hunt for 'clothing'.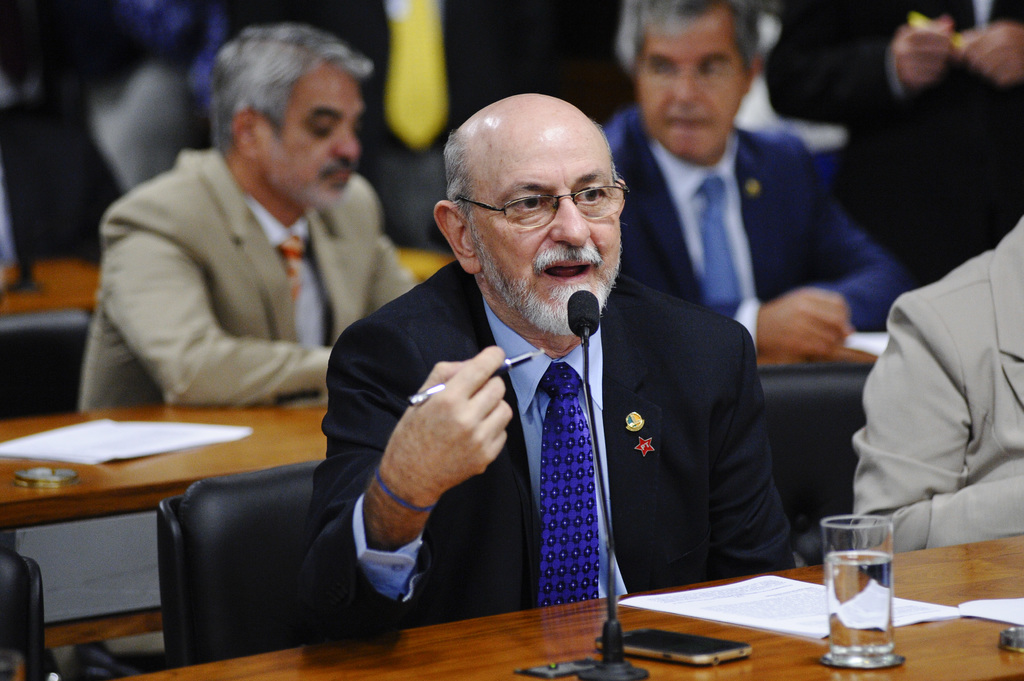
Hunted down at [782,0,1023,285].
